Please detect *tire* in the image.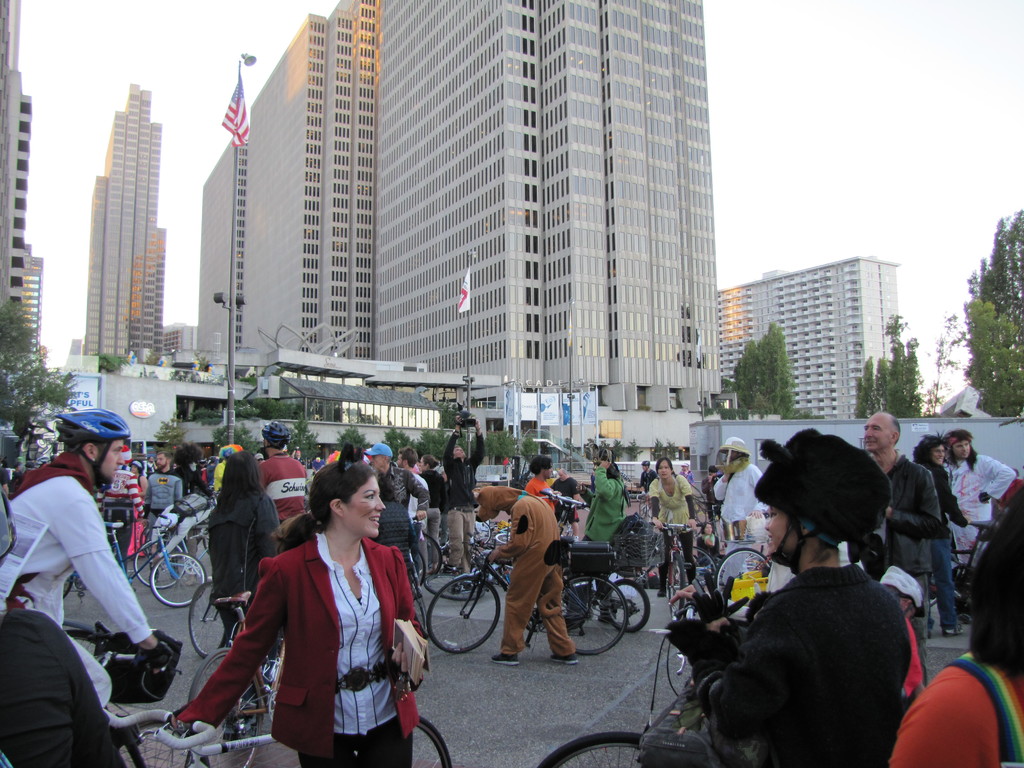
152,550,205,606.
